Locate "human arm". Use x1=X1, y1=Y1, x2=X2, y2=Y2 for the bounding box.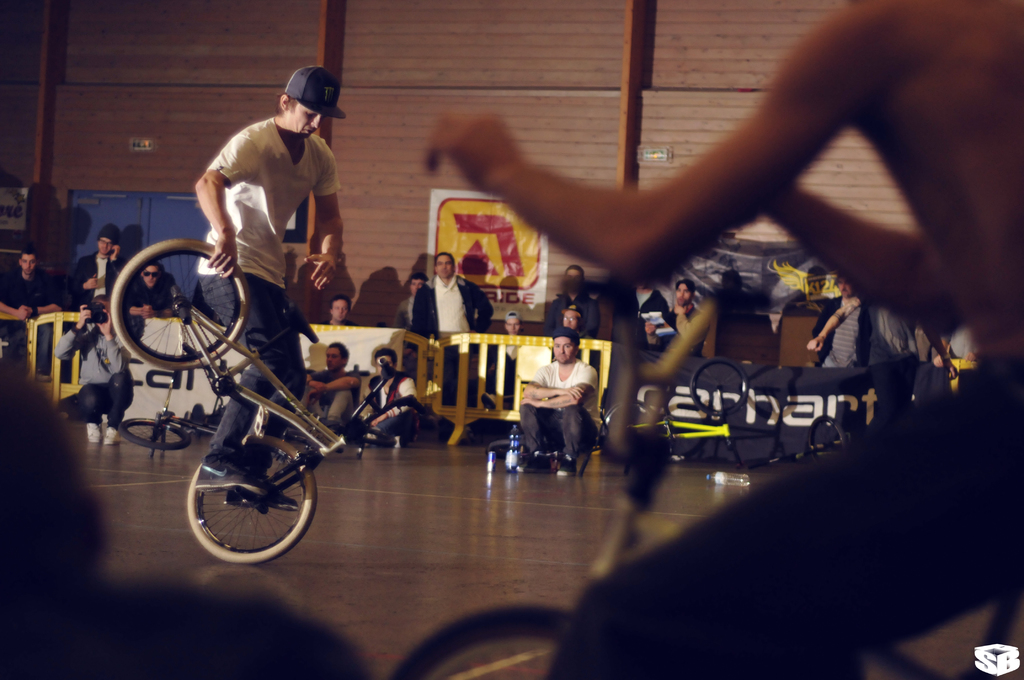
x1=304, y1=156, x2=342, y2=288.
